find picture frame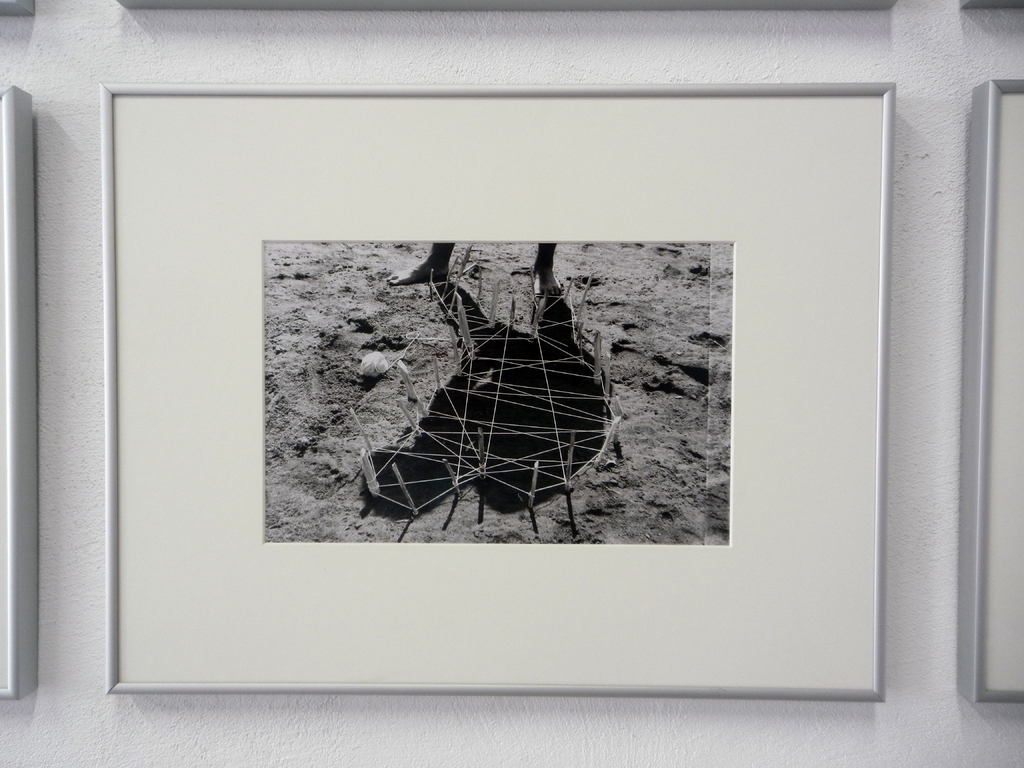
959, 68, 1023, 699
